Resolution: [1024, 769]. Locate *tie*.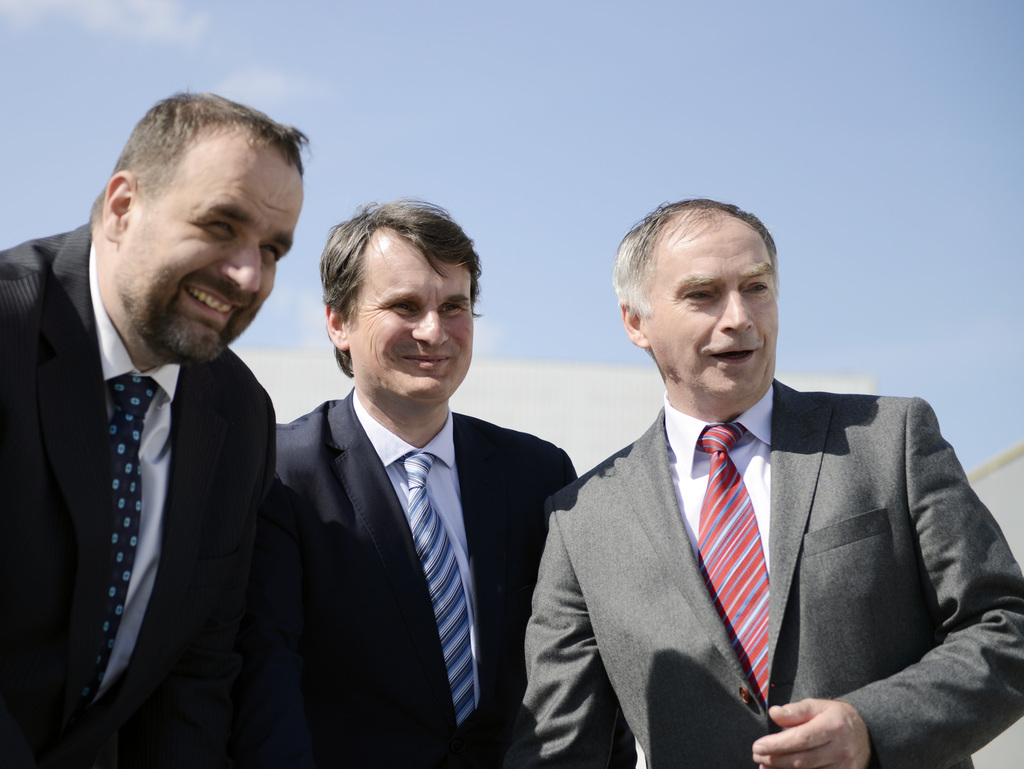
(79,378,163,726).
